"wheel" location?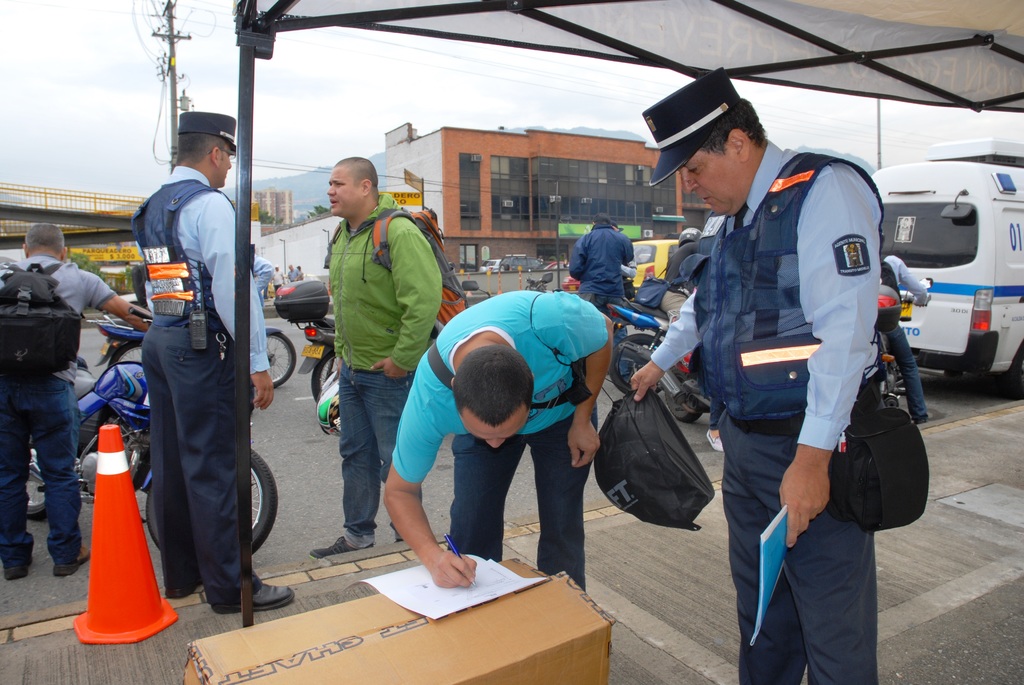
(261,331,298,393)
